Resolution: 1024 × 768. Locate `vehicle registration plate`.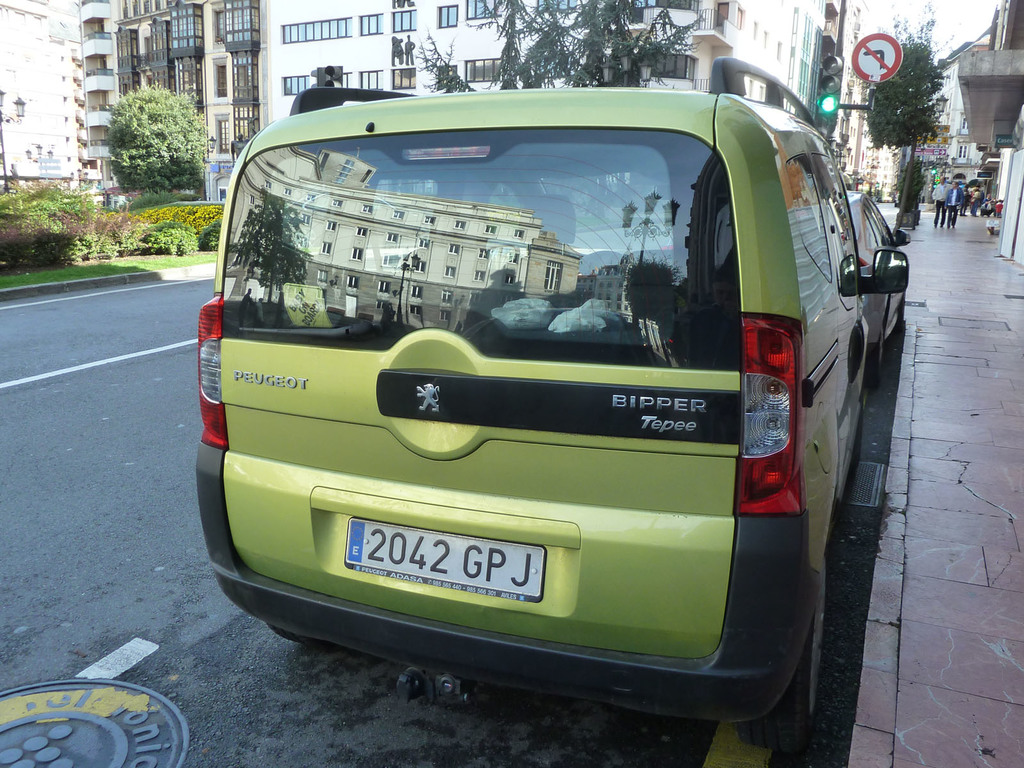
bbox=(346, 520, 545, 598).
